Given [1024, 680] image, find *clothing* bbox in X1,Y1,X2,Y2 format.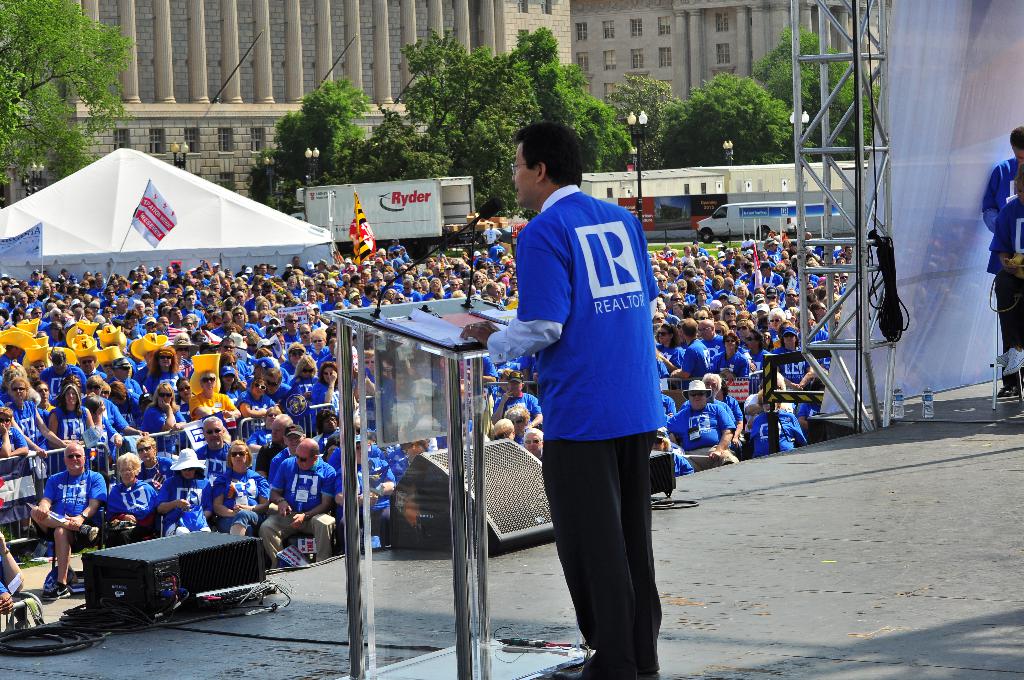
742,398,809,460.
